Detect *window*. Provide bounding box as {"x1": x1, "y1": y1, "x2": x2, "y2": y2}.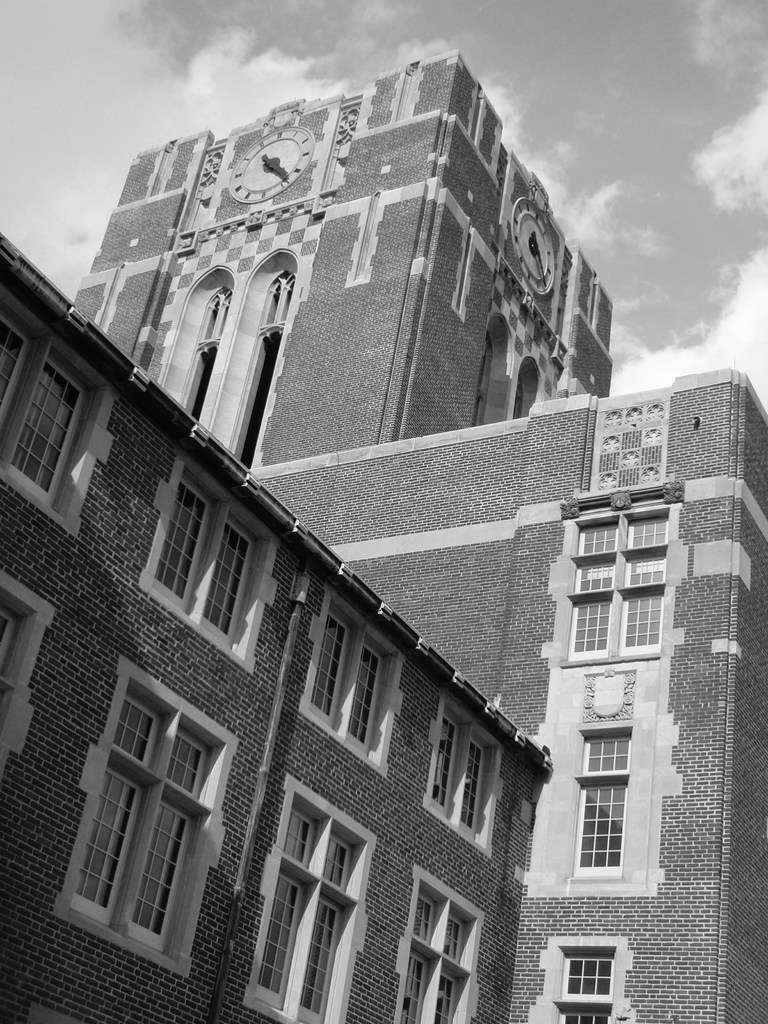
{"x1": 472, "y1": 312, "x2": 506, "y2": 429}.
